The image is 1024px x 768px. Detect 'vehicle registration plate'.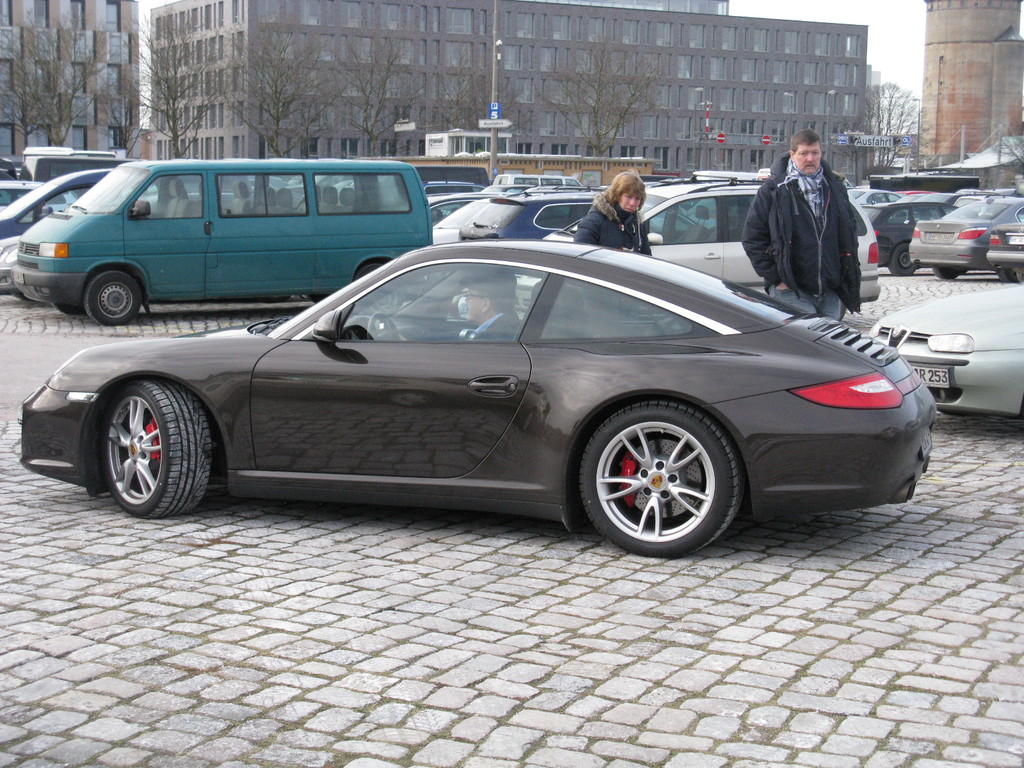
Detection: x1=908, y1=365, x2=949, y2=387.
